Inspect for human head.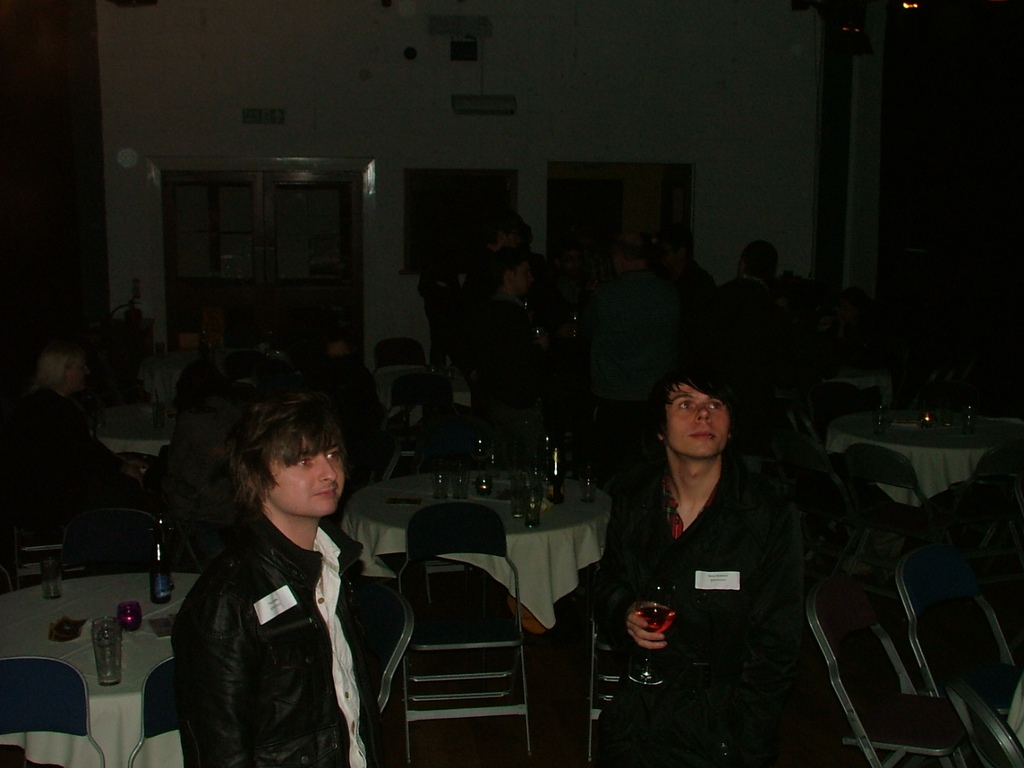
Inspection: 484,206,526,250.
